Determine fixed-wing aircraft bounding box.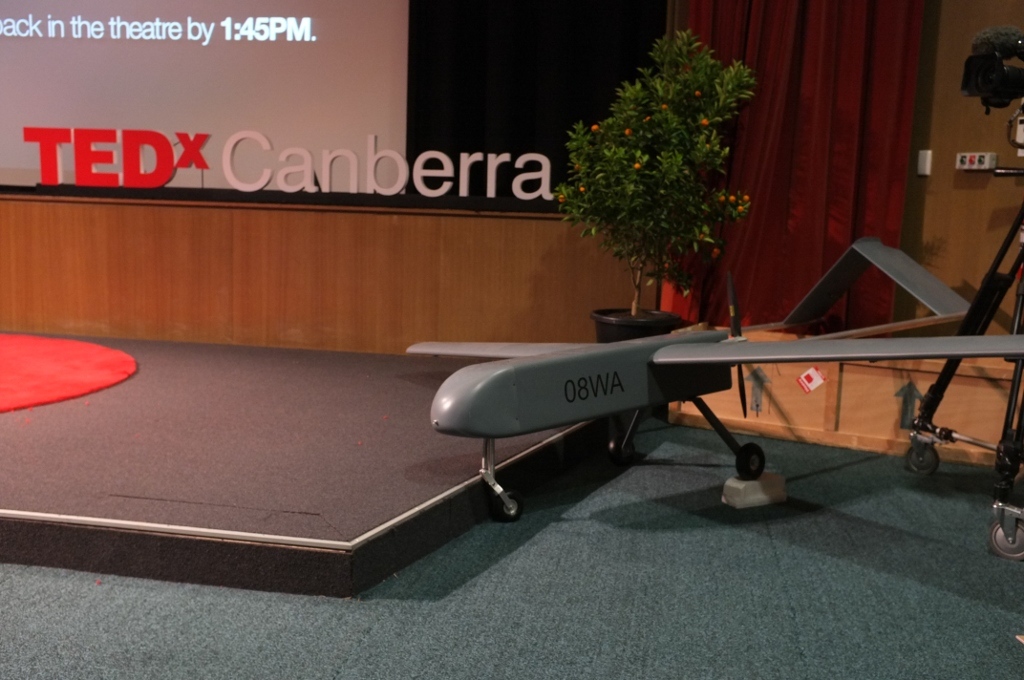
Determined: rect(405, 308, 1023, 526).
